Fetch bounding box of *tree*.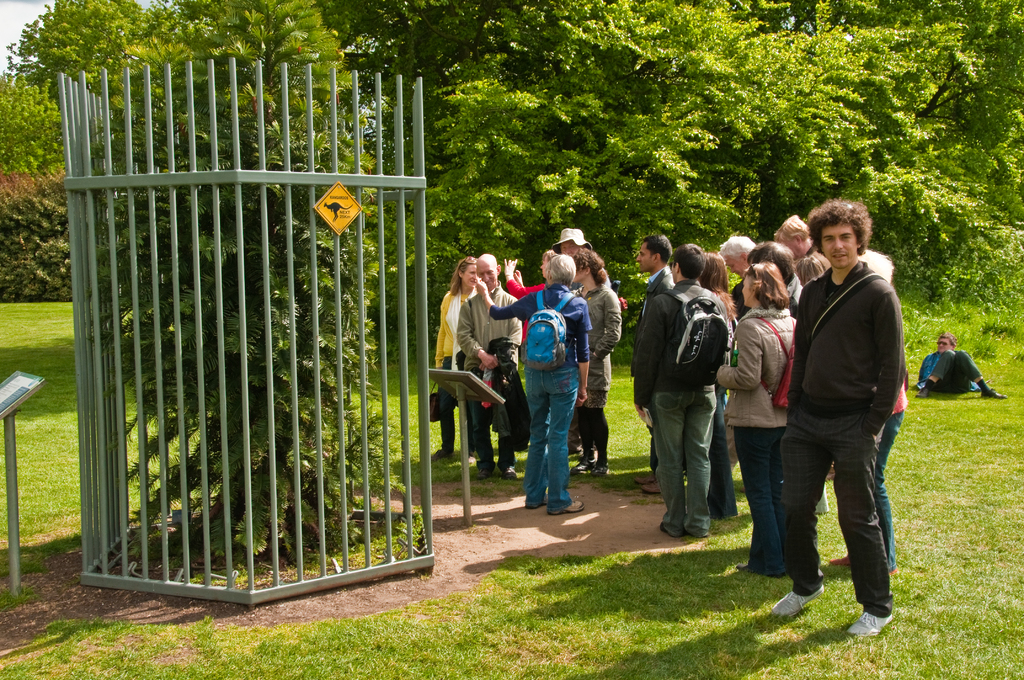
Bbox: <region>84, 0, 404, 556</region>.
